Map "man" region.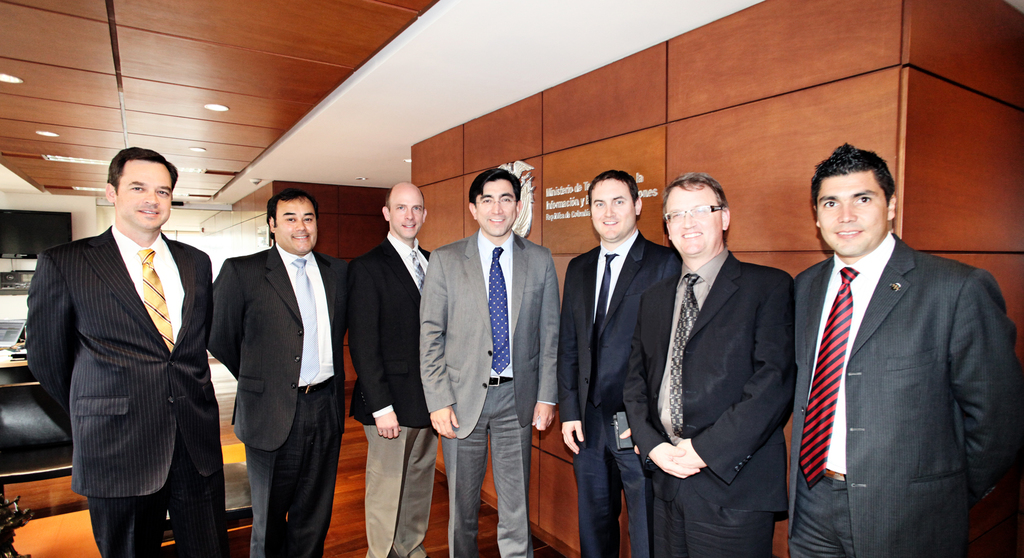
Mapped to <bbox>659, 173, 790, 557</bbox>.
